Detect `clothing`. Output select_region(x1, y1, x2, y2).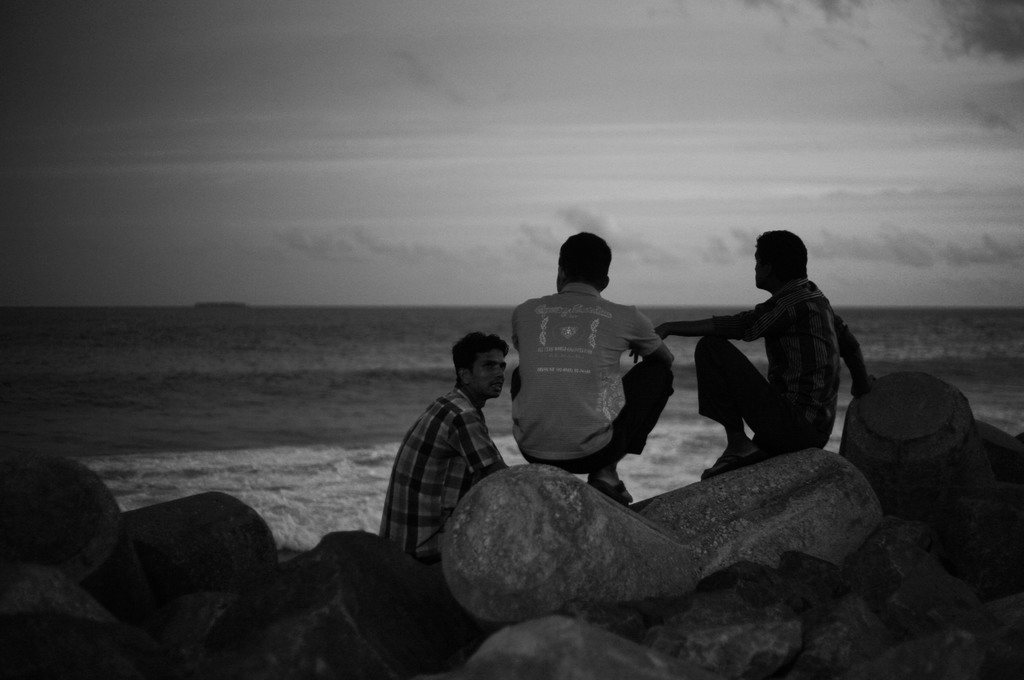
select_region(692, 273, 863, 454).
